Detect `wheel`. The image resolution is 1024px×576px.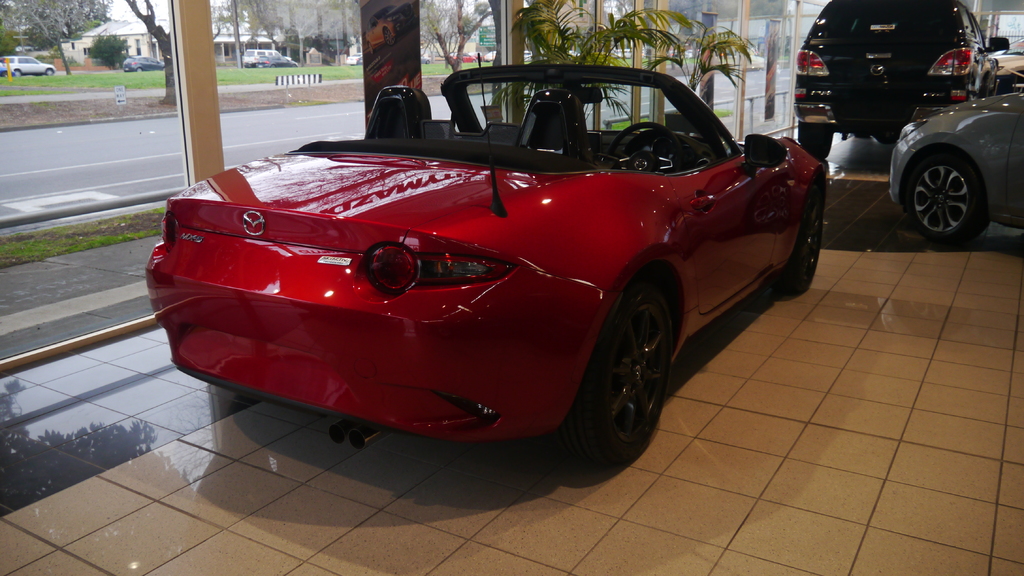
box(606, 121, 687, 172).
